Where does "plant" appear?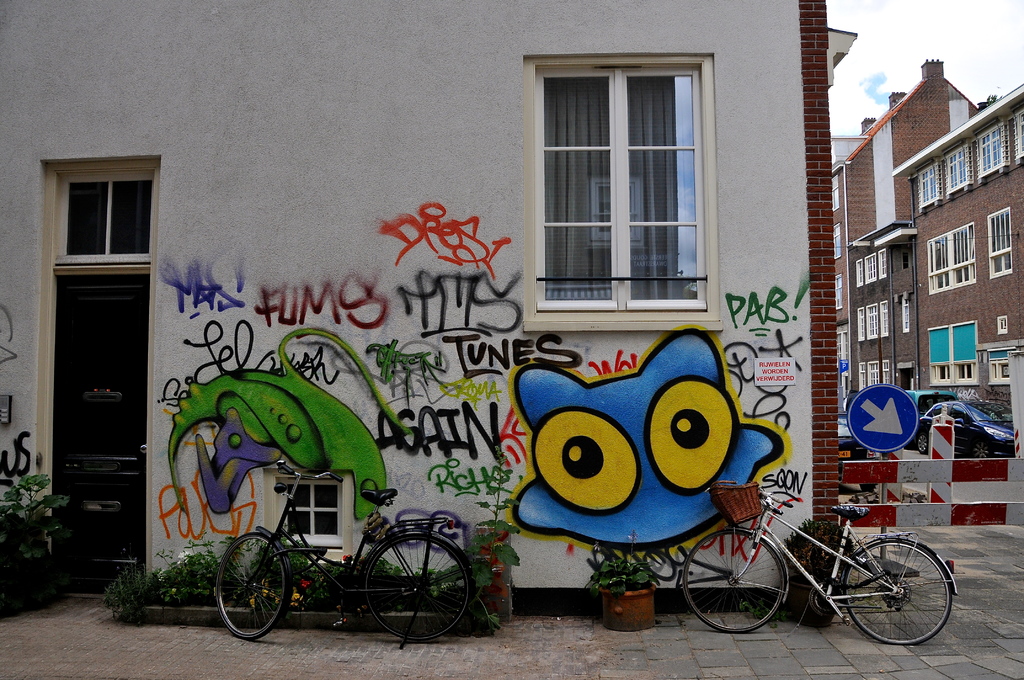
Appears at <region>422, 566, 464, 616</region>.
